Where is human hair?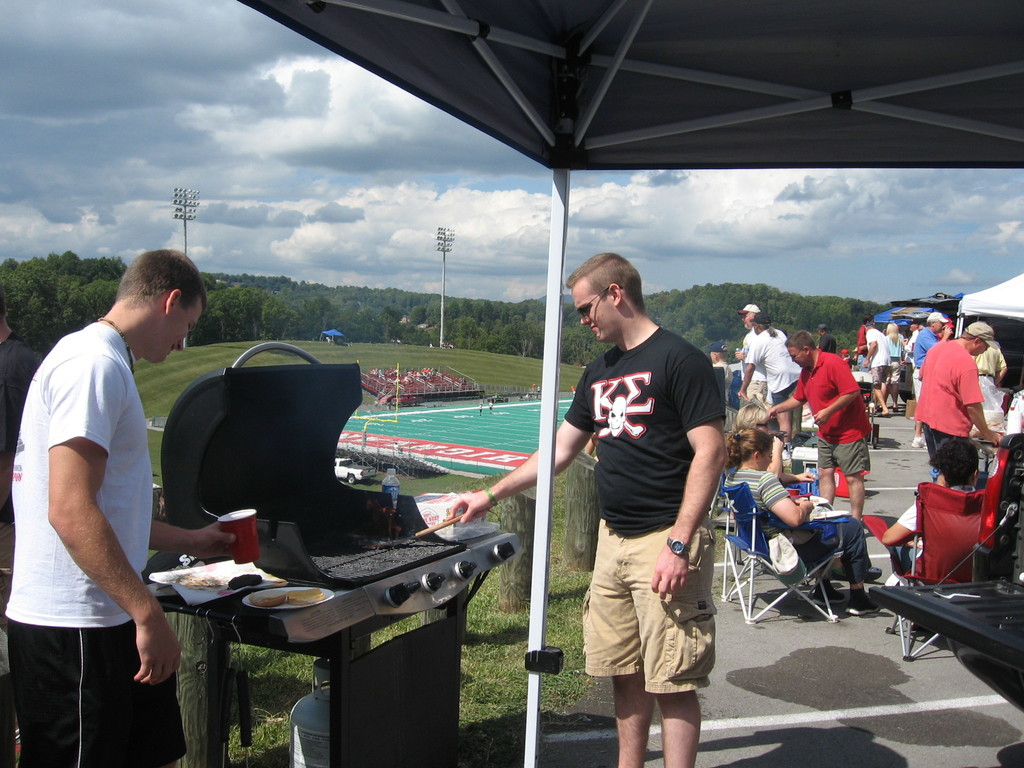
locate(754, 321, 779, 336).
